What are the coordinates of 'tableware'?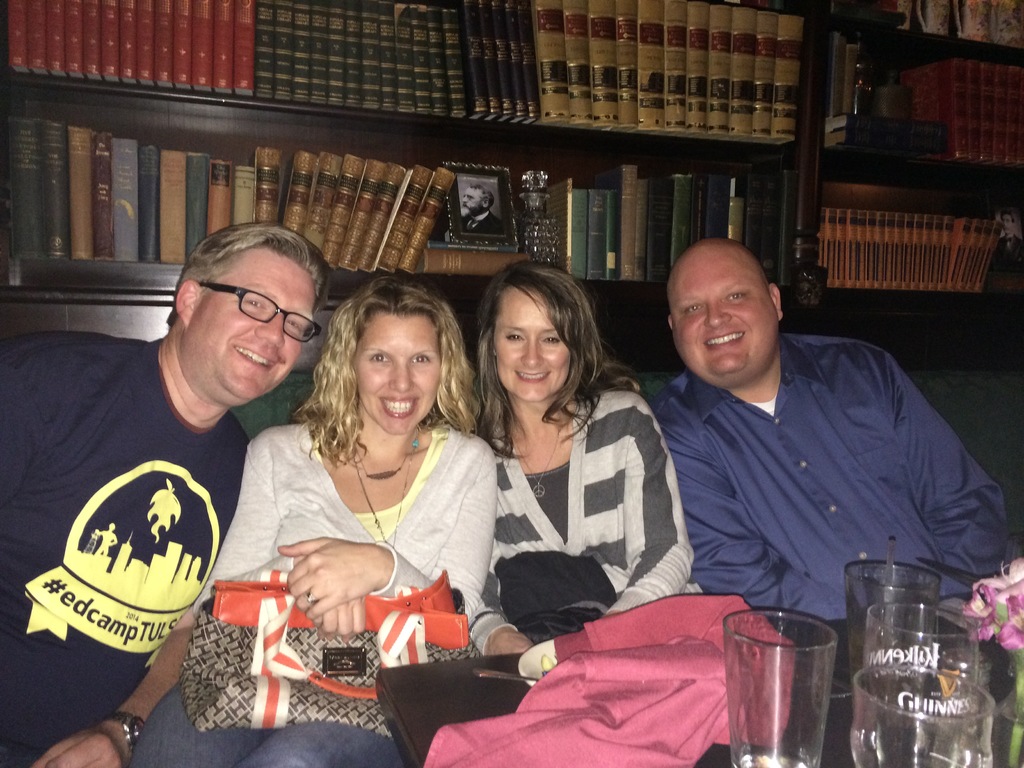
bbox=(842, 559, 944, 679).
